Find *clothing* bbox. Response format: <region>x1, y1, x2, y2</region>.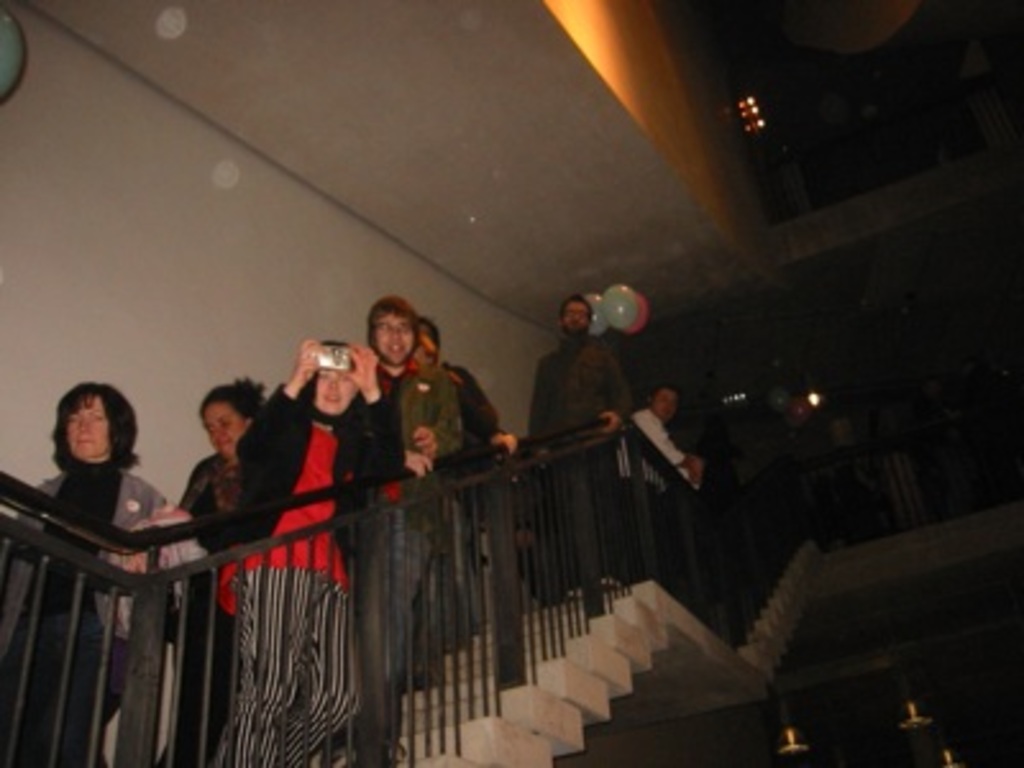
<region>369, 353, 461, 748</region>.
